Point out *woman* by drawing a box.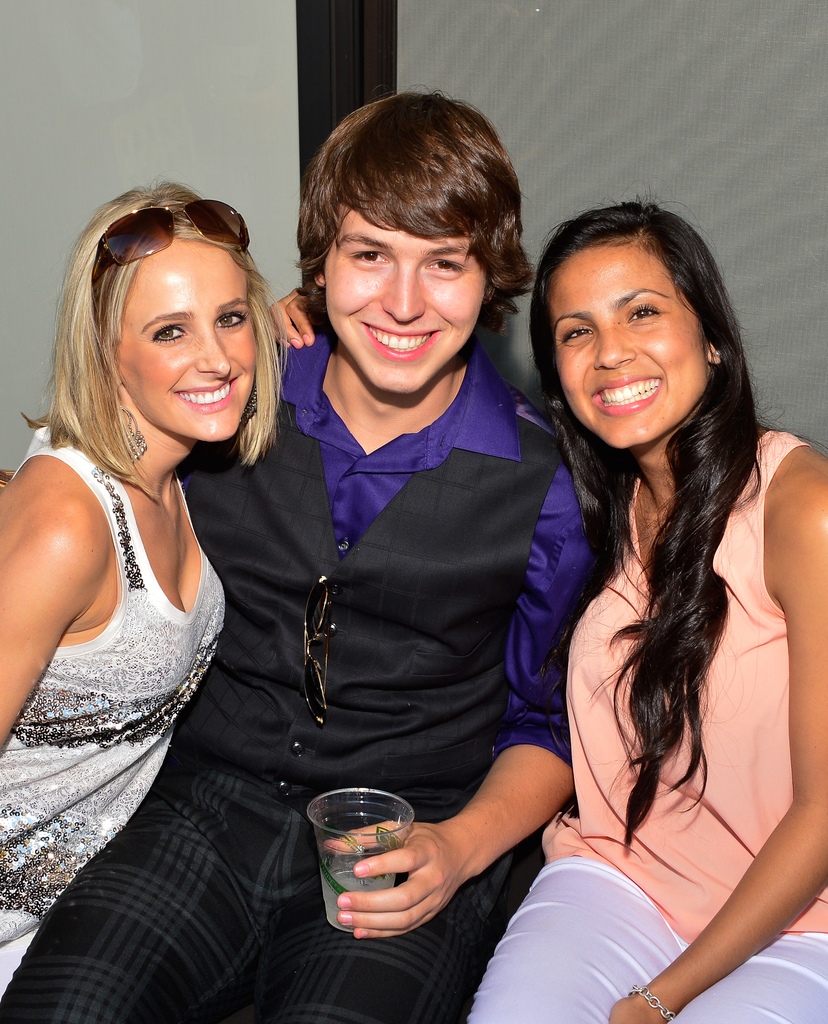
rect(459, 204, 827, 1023).
